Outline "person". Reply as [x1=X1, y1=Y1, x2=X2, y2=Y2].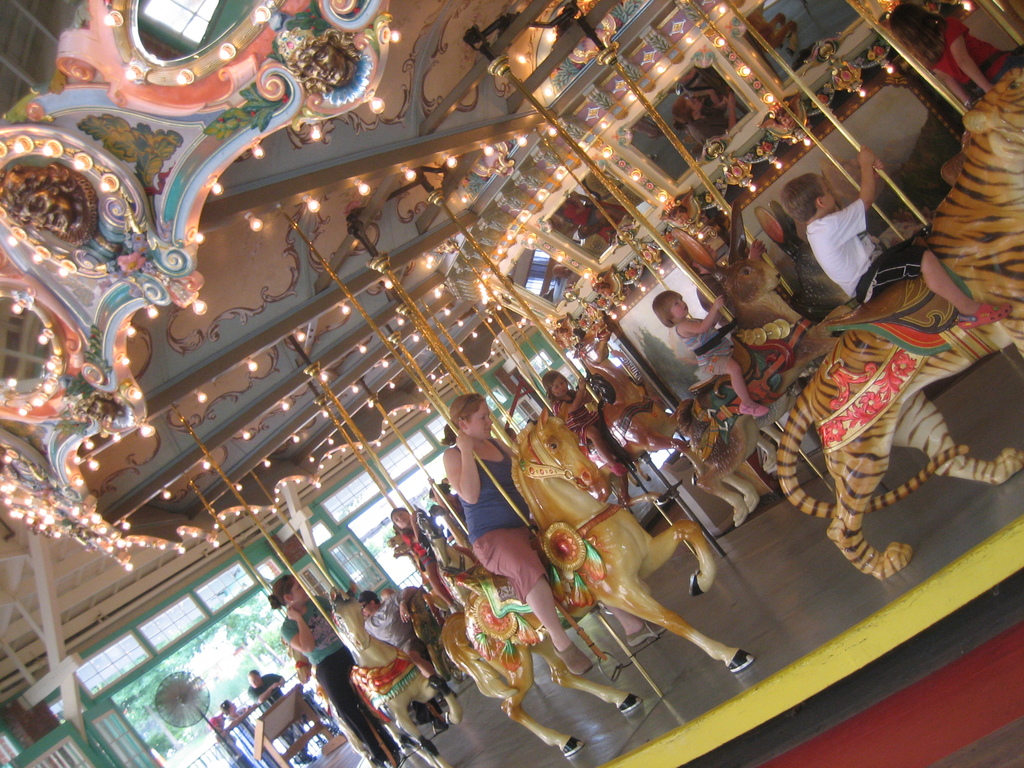
[x1=441, y1=395, x2=597, y2=669].
